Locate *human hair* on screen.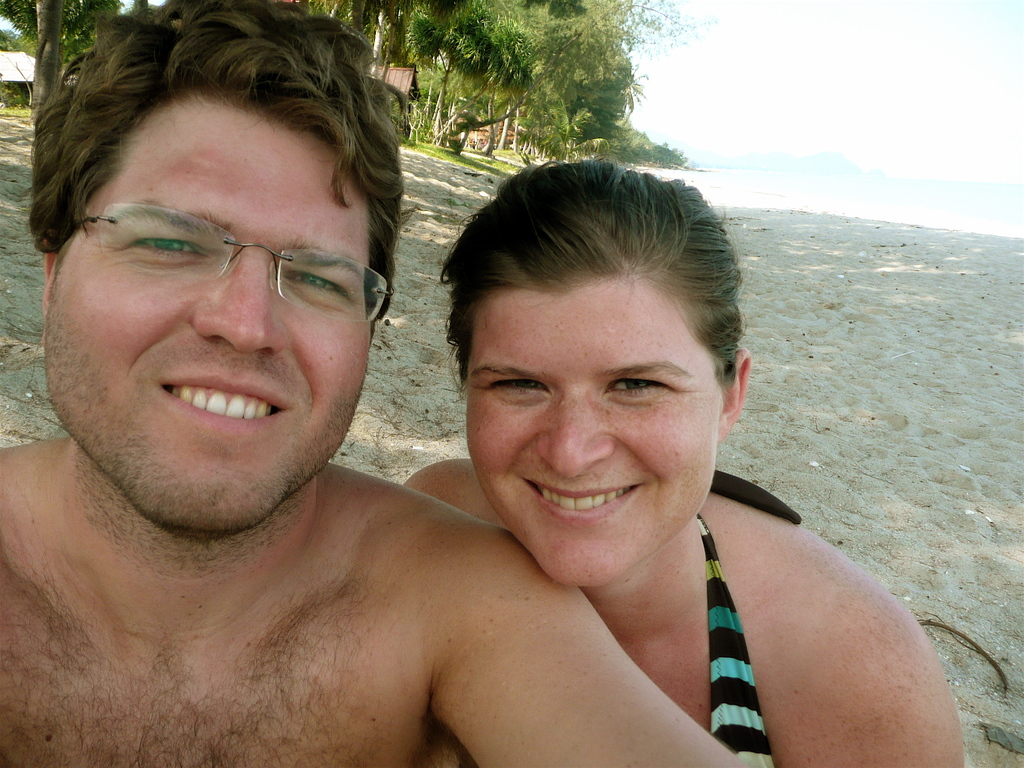
On screen at (left=434, top=157, right=748, bottom=410).
